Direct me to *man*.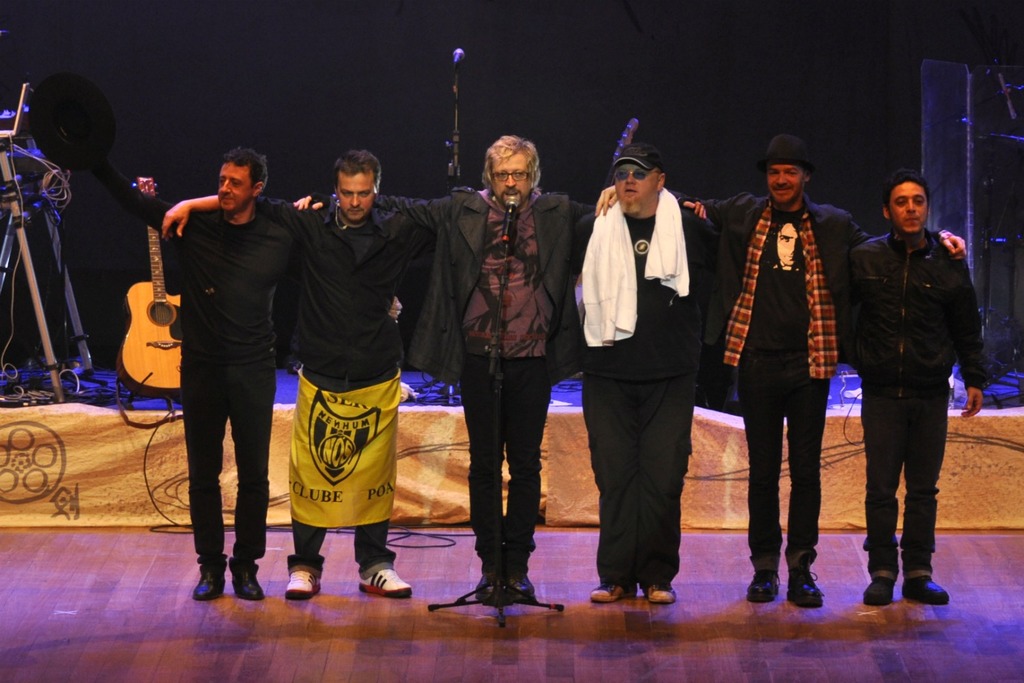
Direction: 582/126/977/604.
